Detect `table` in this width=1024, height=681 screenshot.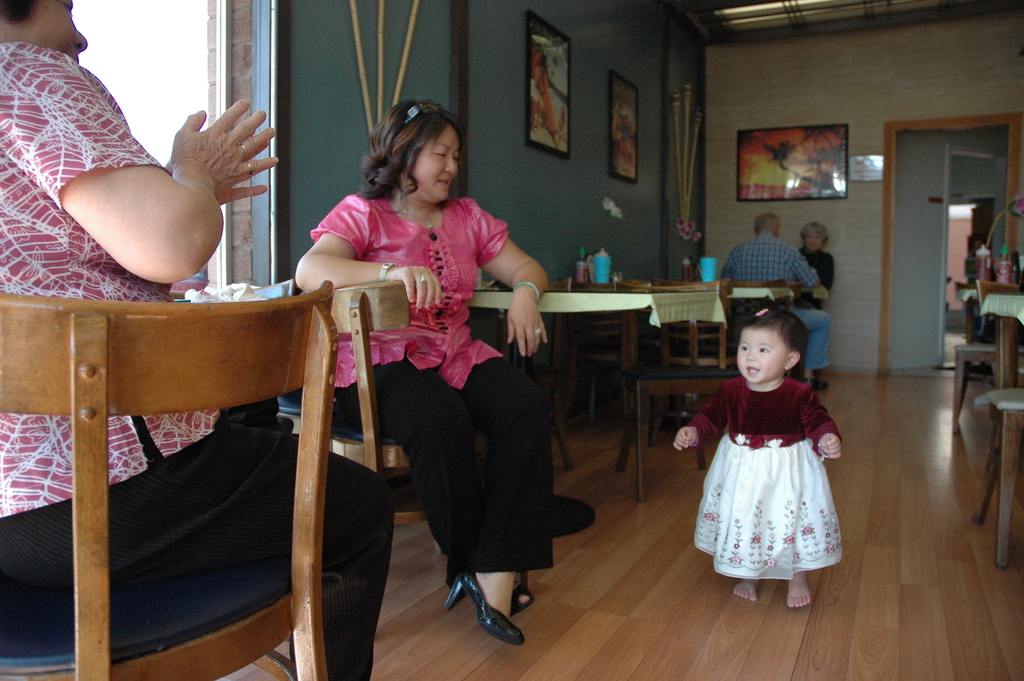
Detection: <bbox>970, 289, 1023, 523</bbox>.
